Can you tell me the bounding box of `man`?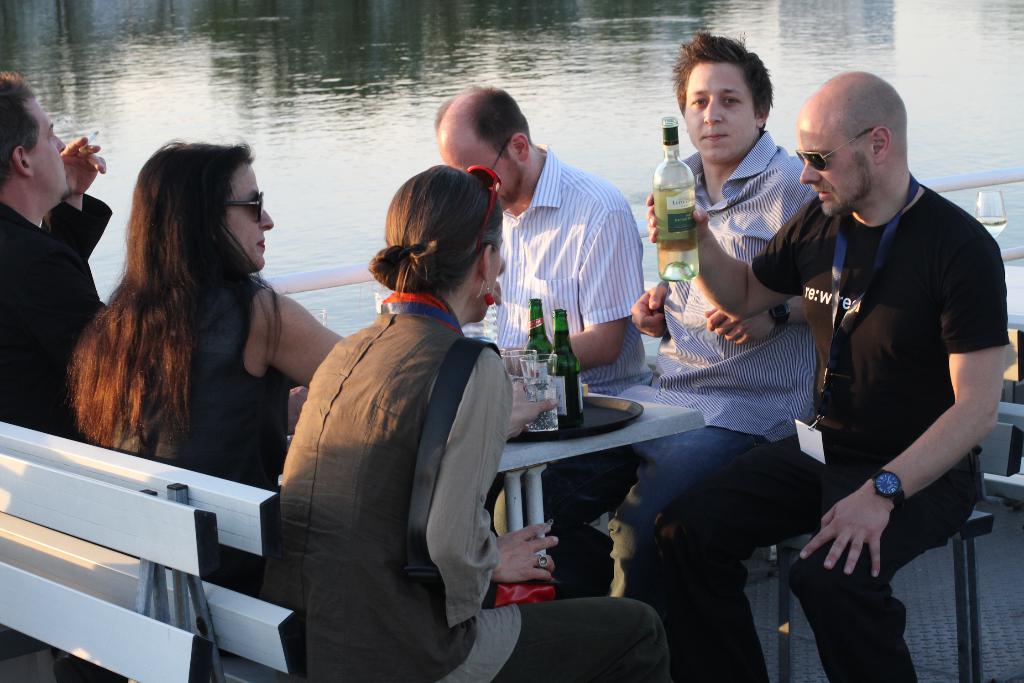
x1=644 y1=72 x2=1014 y2=682.
